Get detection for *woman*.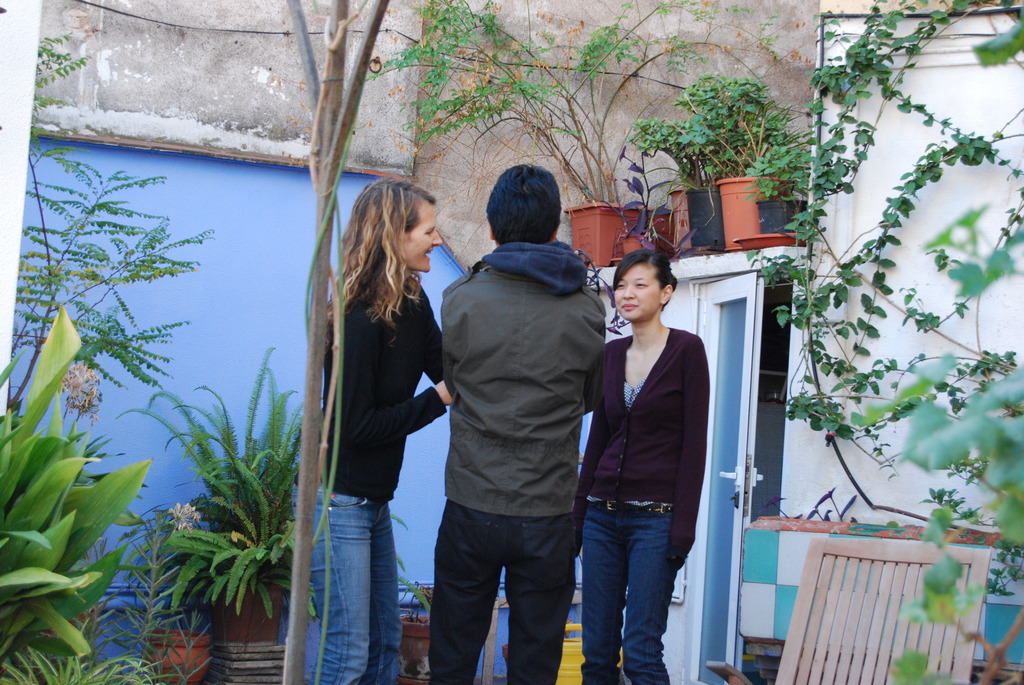
Detection: {"left": 304, "top": 175, "right": 452, "bottom": 684}.
